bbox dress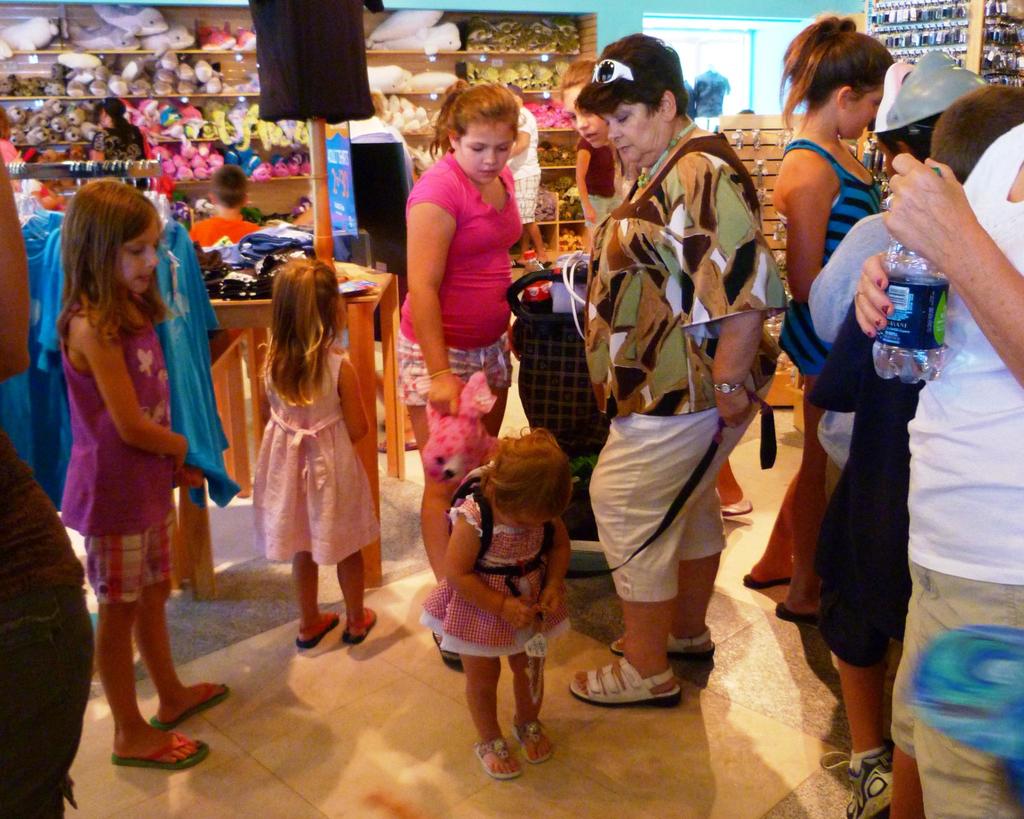
locate(250, 346, 379, 567)
